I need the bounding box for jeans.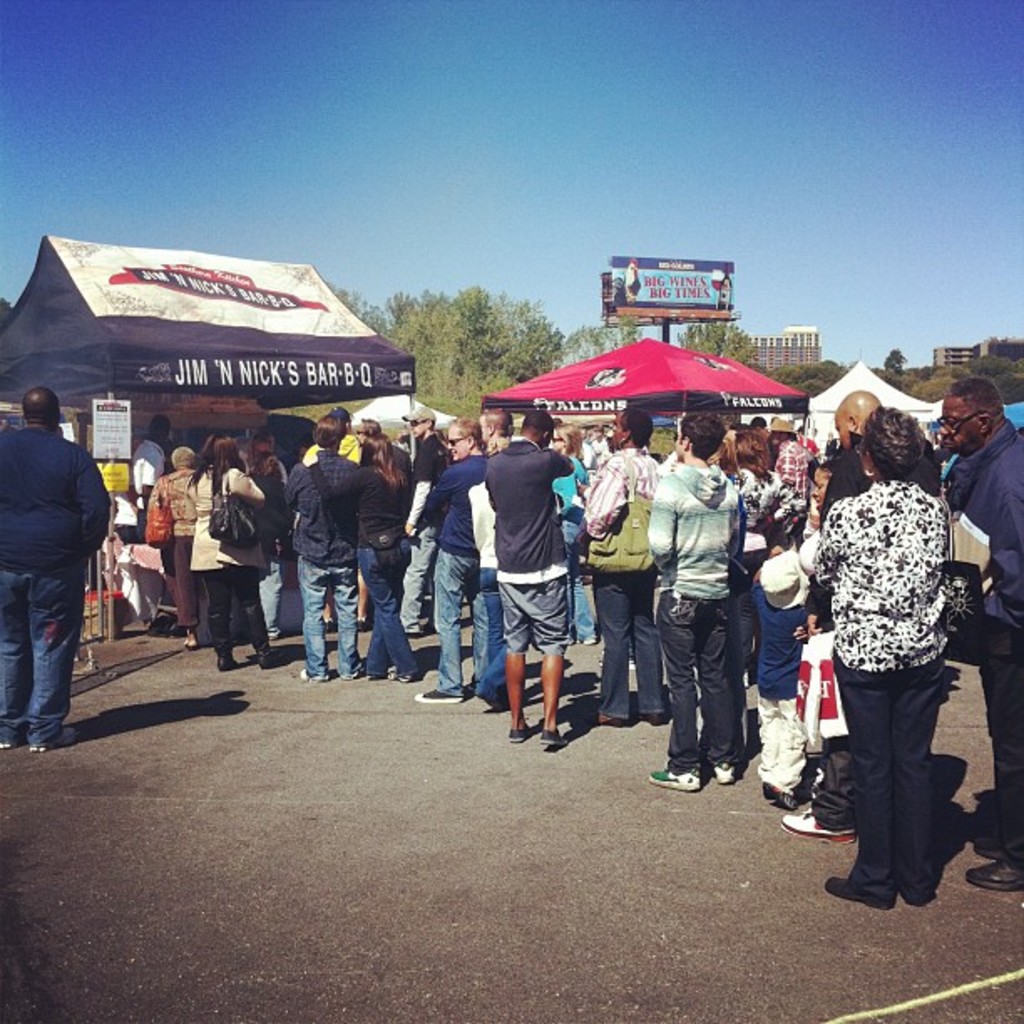
Here it is: bbox=(648, 587, 748, 786).
